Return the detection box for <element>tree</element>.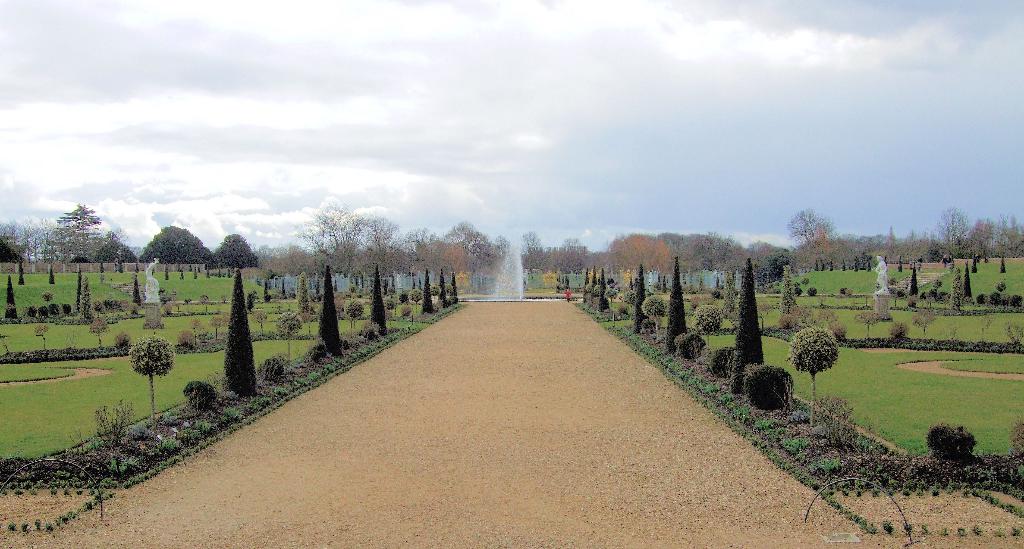
420 267 434 316.
